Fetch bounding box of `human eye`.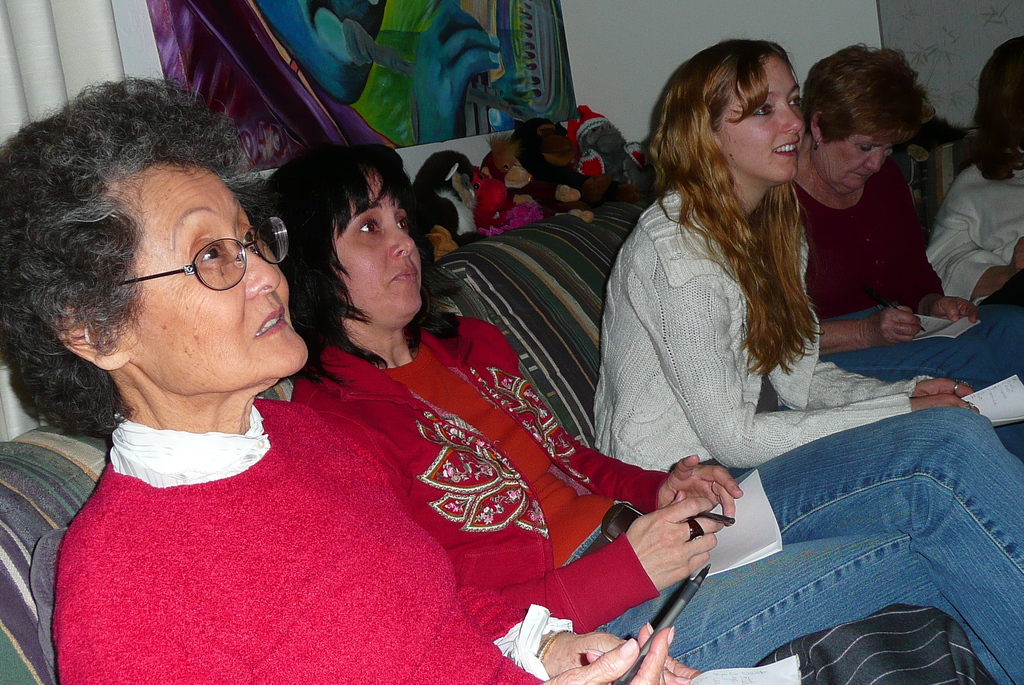
Bbox: select_region(785, 93, 800, 113).
